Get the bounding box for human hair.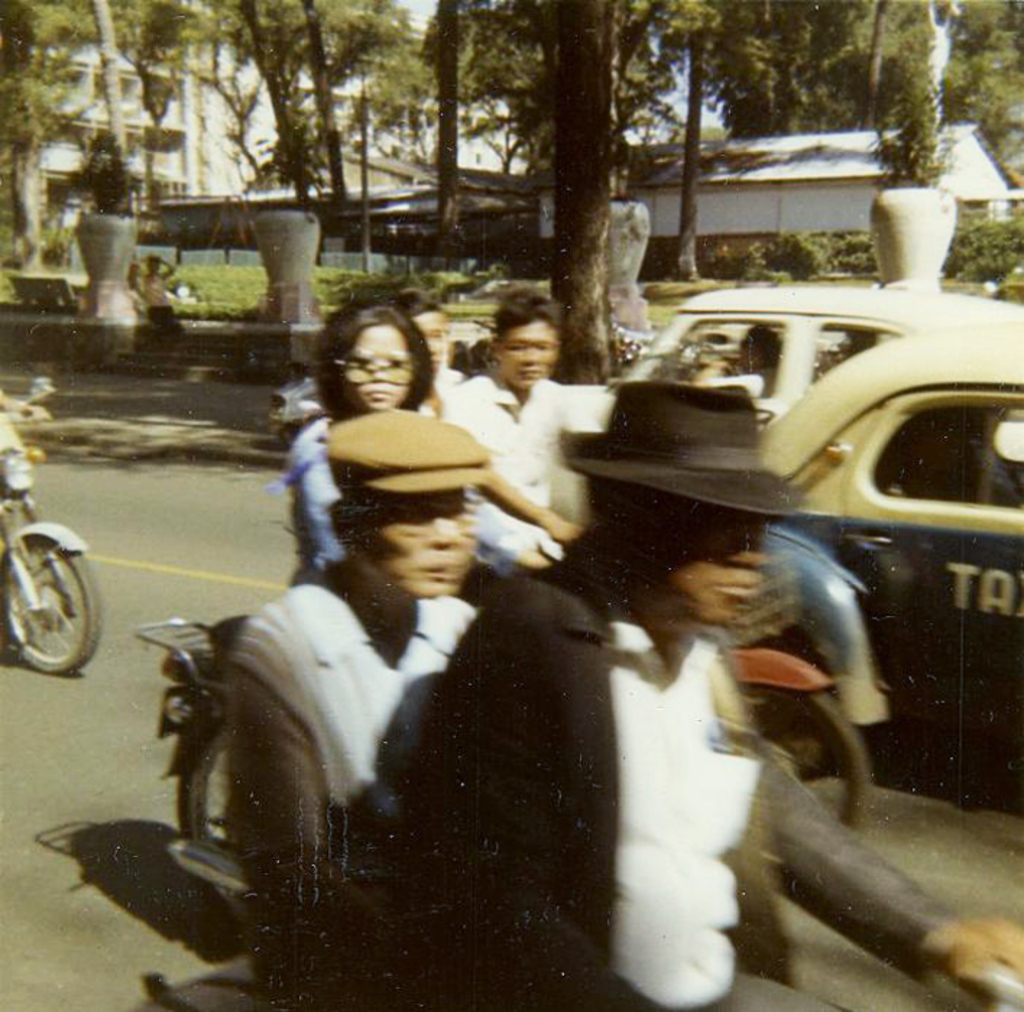
BBox(308, 309, 435, 425).
